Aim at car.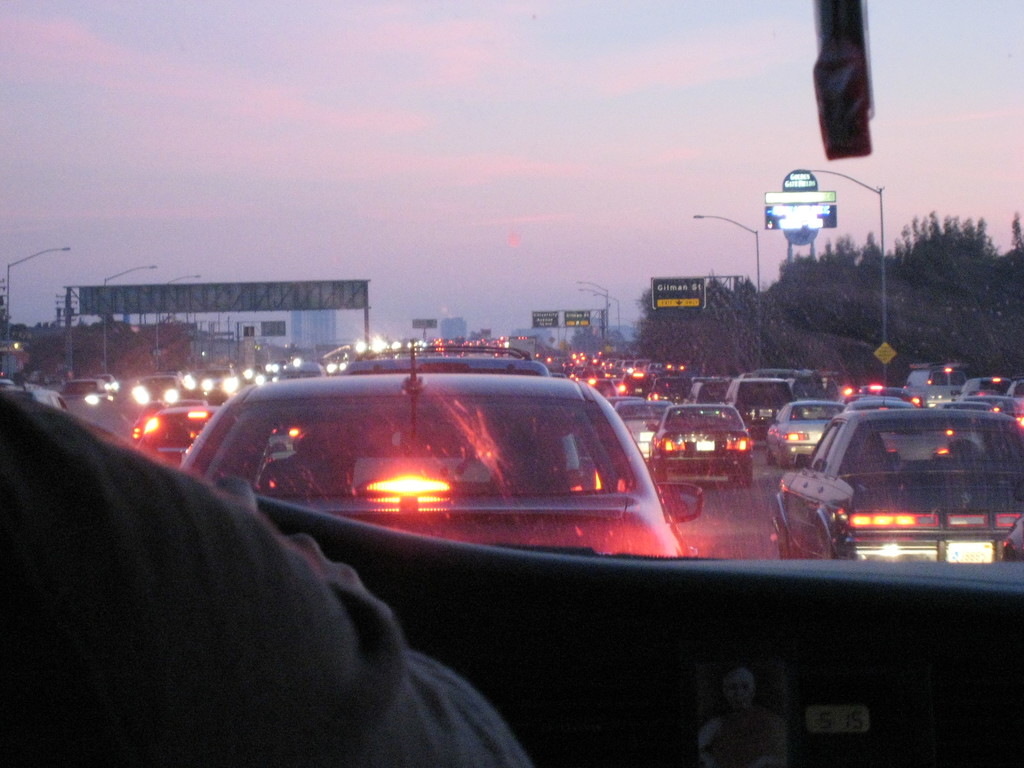
Aimed at Rect(184, 364, 657, 577).
